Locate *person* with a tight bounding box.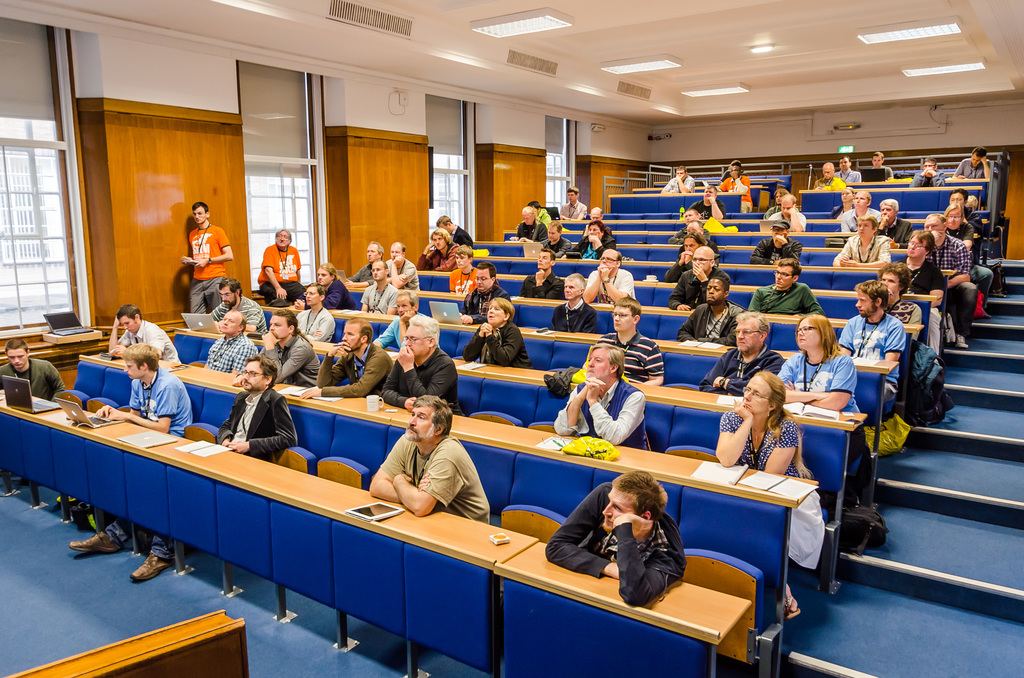
select_region(656, 229, 715, 279).
